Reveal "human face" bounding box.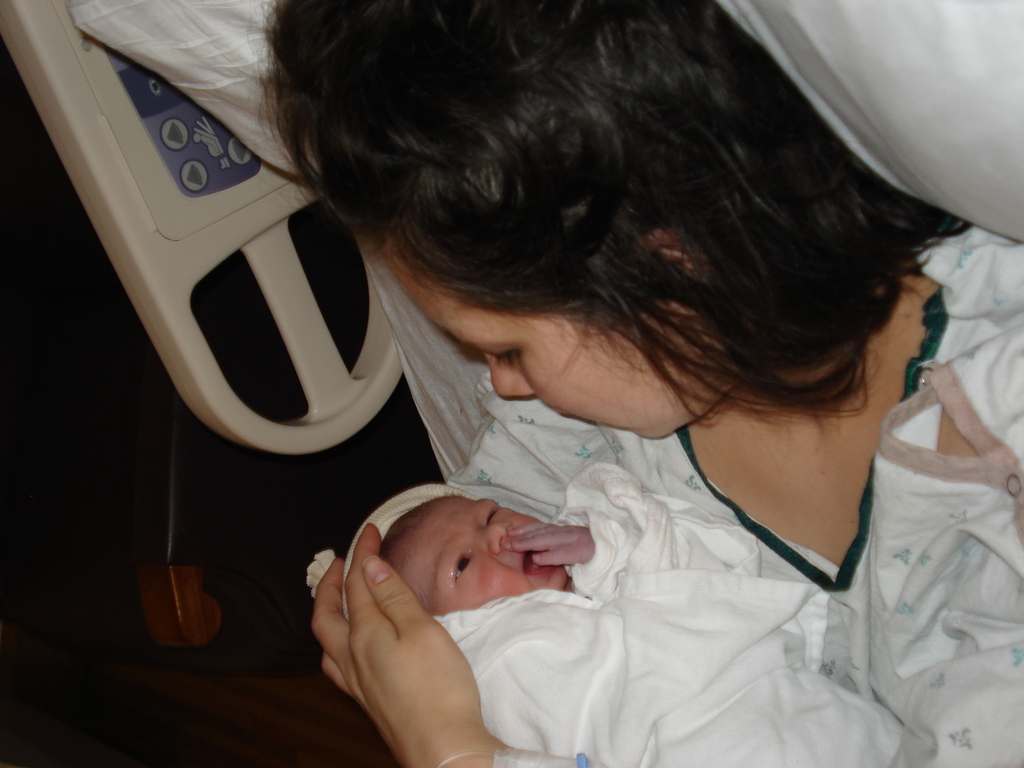
Revealed: bbox(379, 232, 726, 440).
